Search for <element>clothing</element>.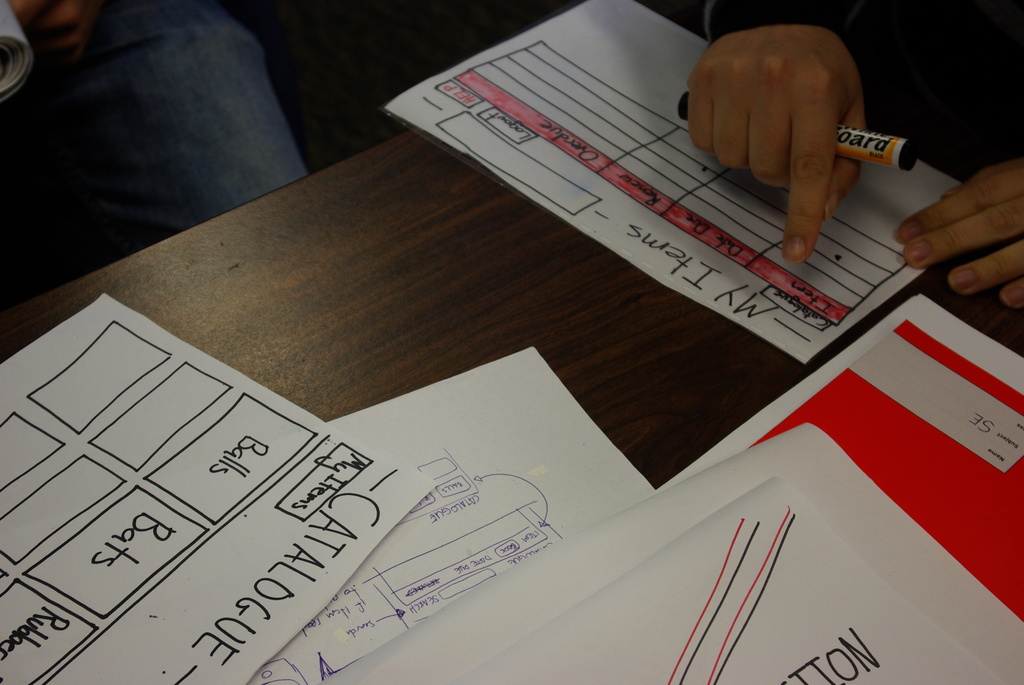
Found at region(0, 0, 312, 312).
